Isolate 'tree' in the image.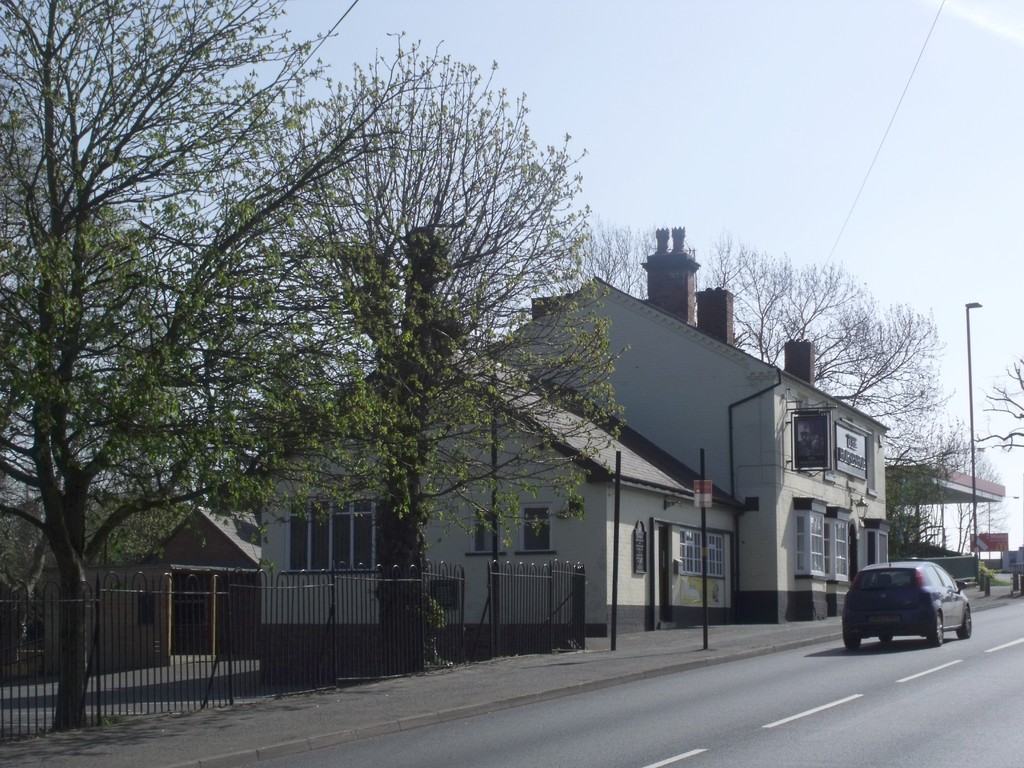
Isolated region: (left=0, top=0, right=447, bottom=724).
